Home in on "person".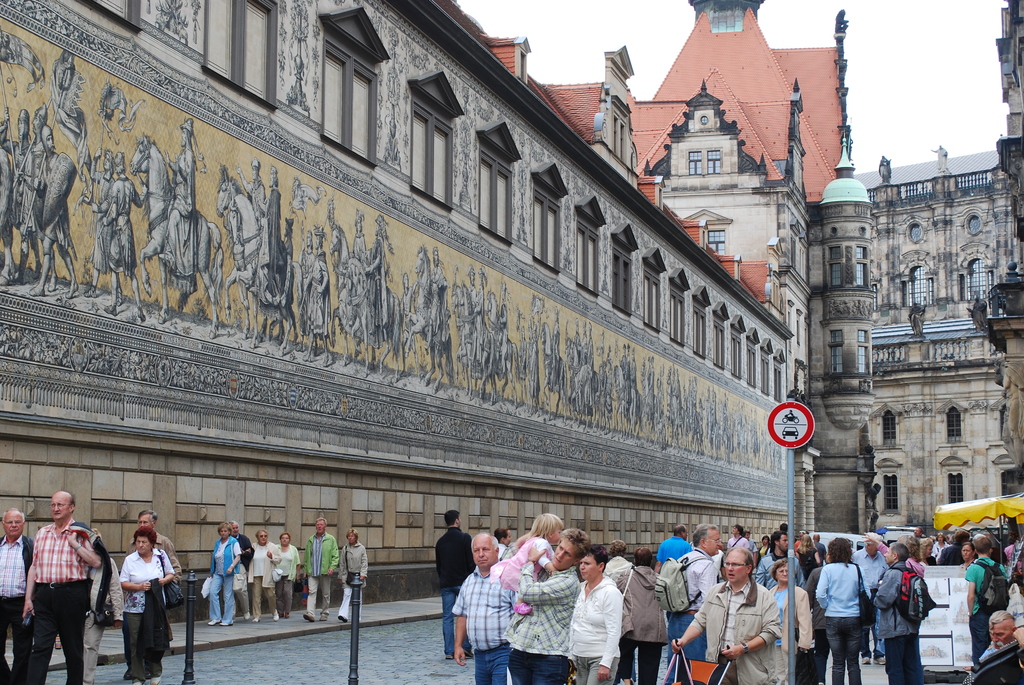
Homed in at x1=132 y1=505 x2=182 y2=657.
